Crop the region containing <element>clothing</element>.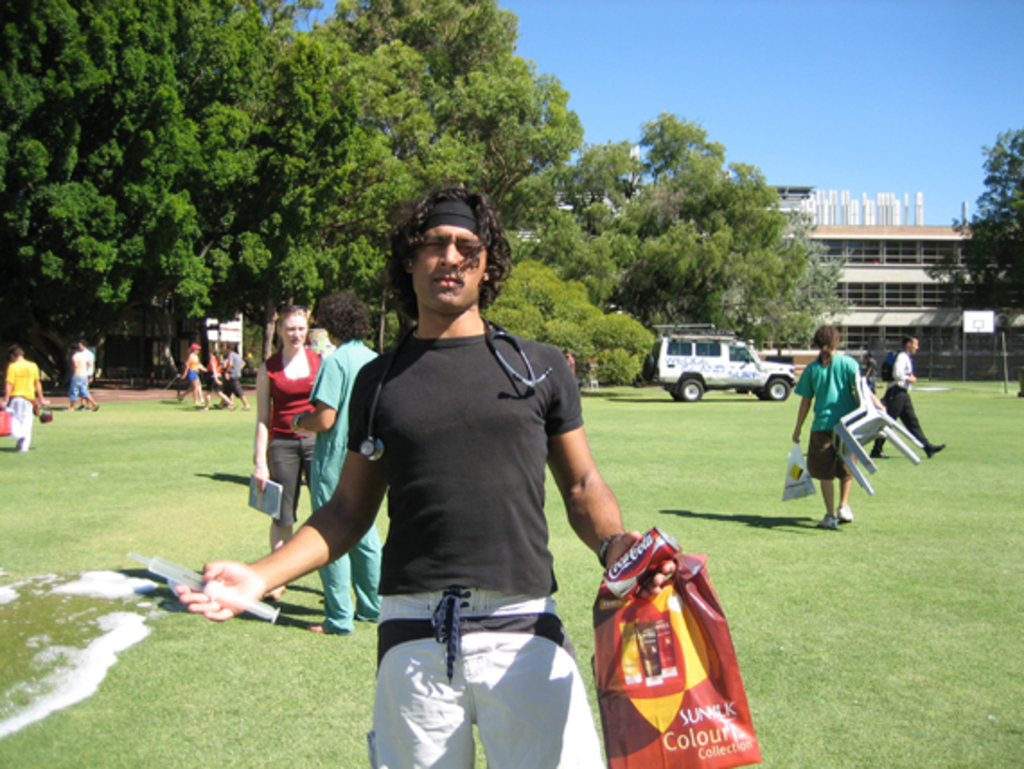
Crop region: [x1=68, y1=352, x2=92, y2=401].
